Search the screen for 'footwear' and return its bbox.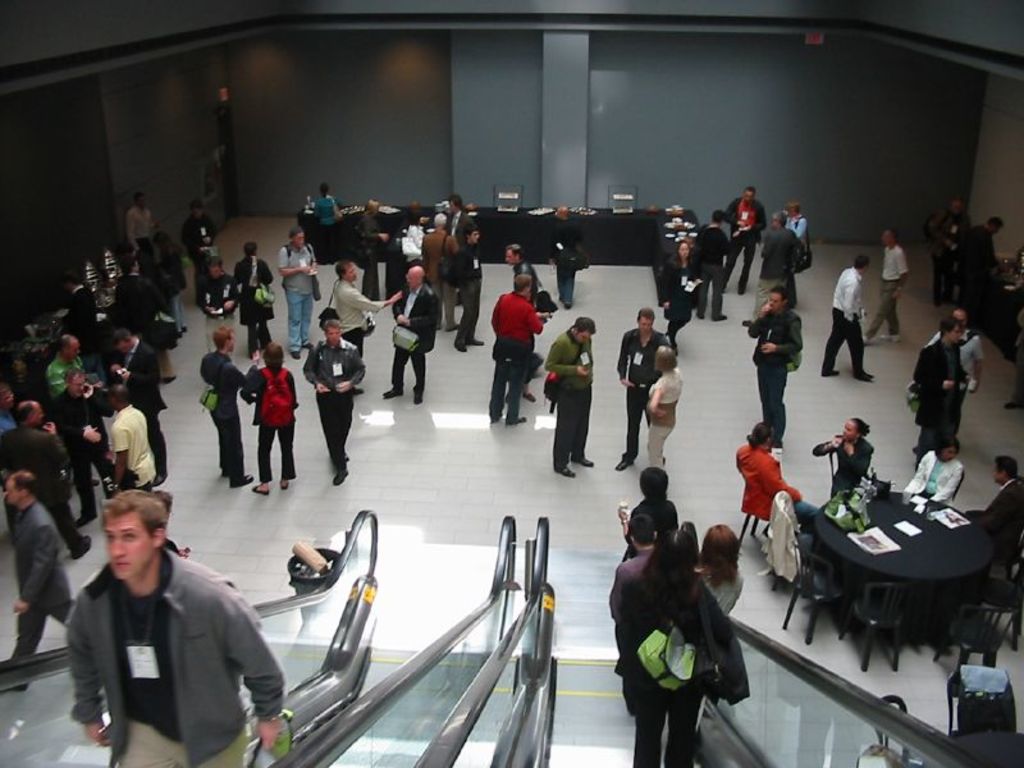
Found: bbox=(614, 460, 635, 472).
